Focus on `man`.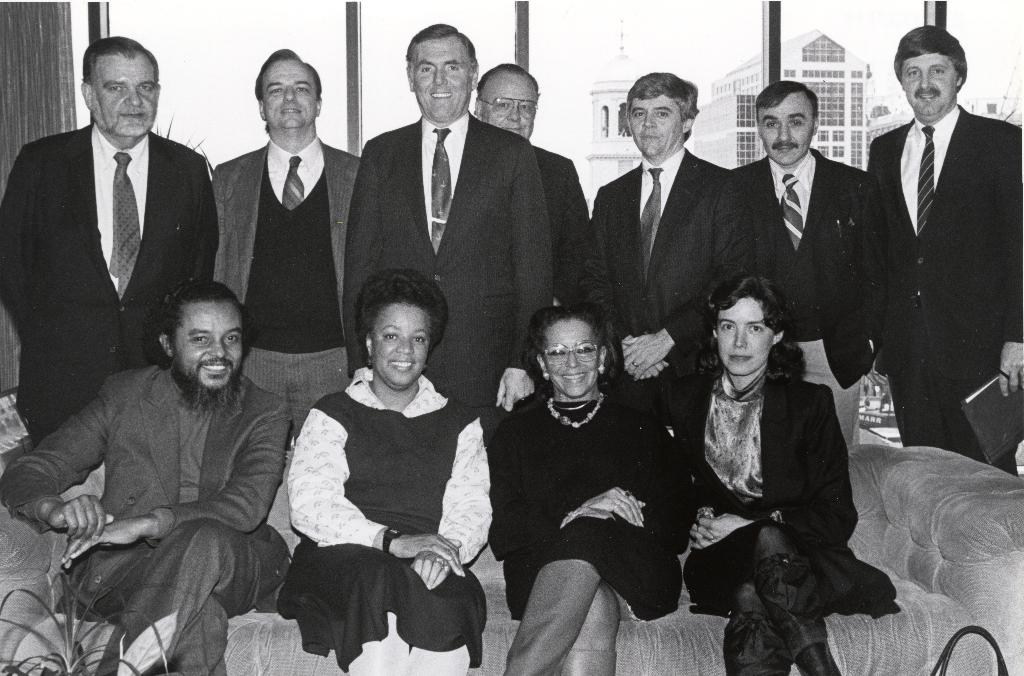
Focused at [341,24,556,440].
